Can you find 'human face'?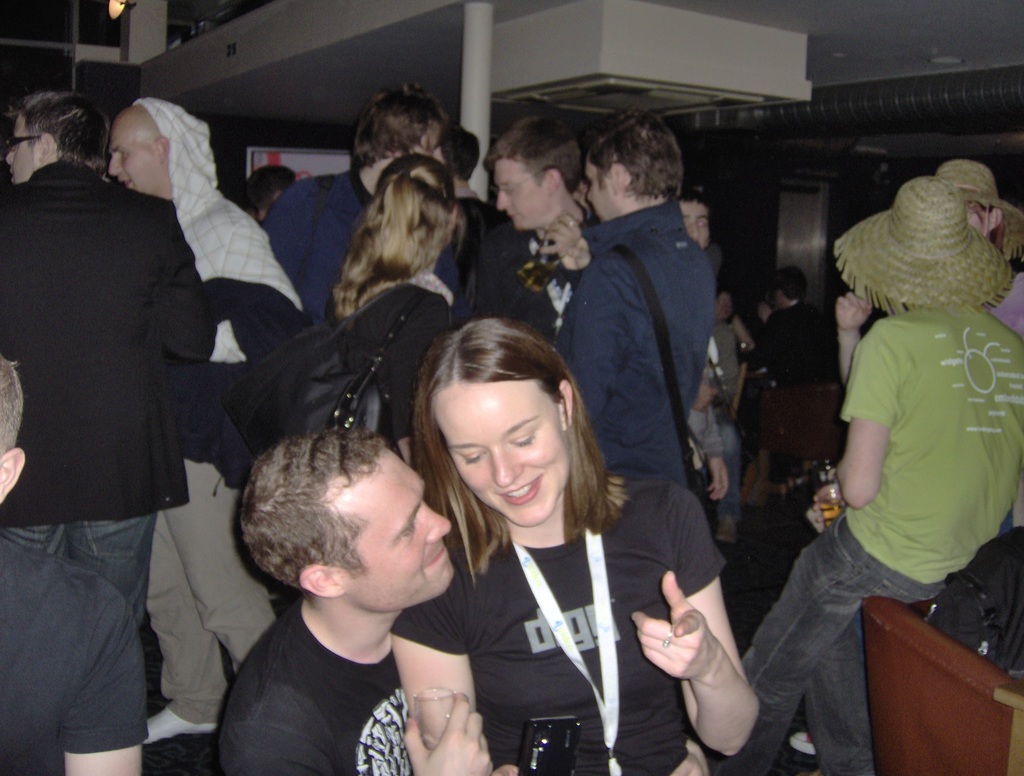
Yes, bounding box: box(345, 449, 454, 597).
